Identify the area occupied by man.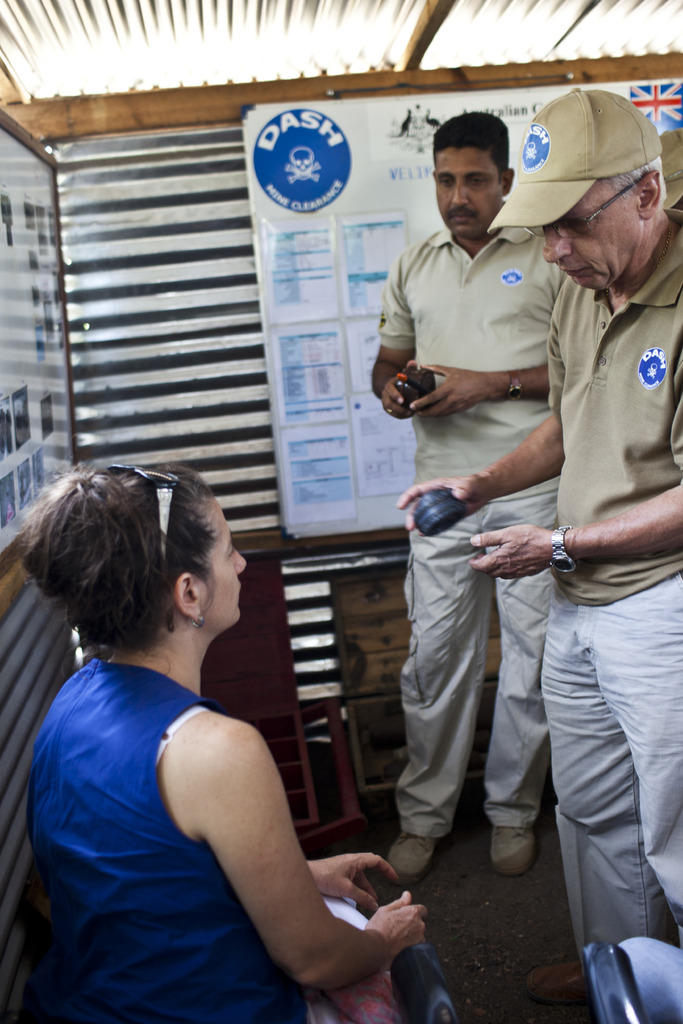
Area: BBox(369, 108, 573, 879).
